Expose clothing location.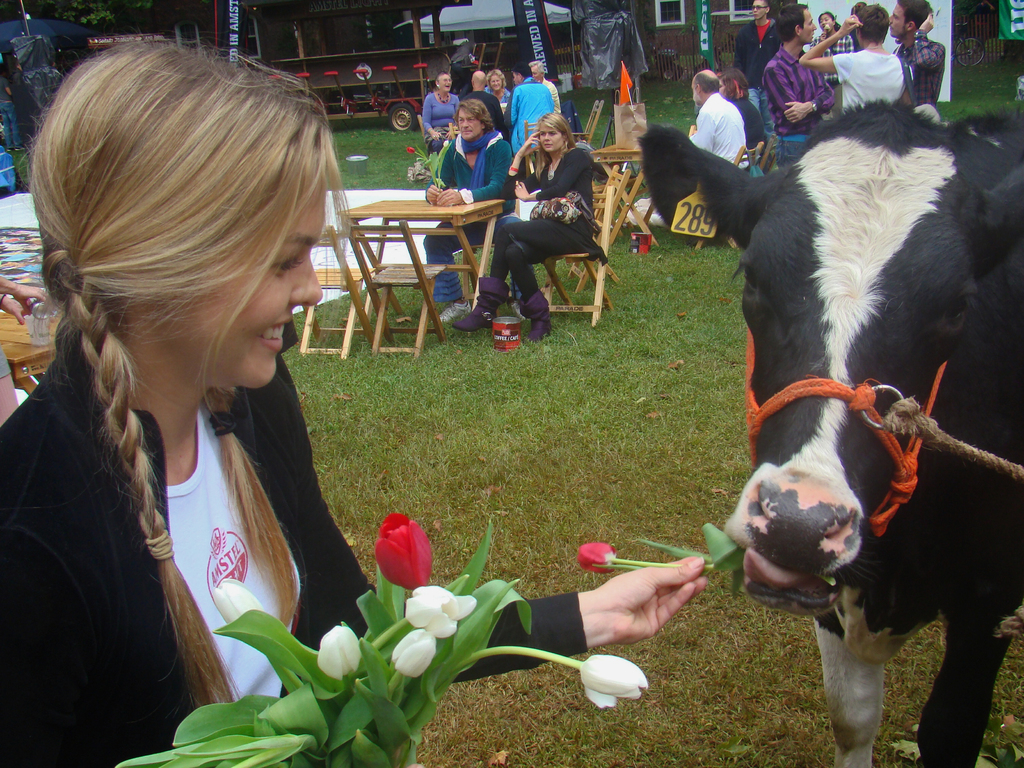
Exposed at bbox=(763, 44, 834, 163).
